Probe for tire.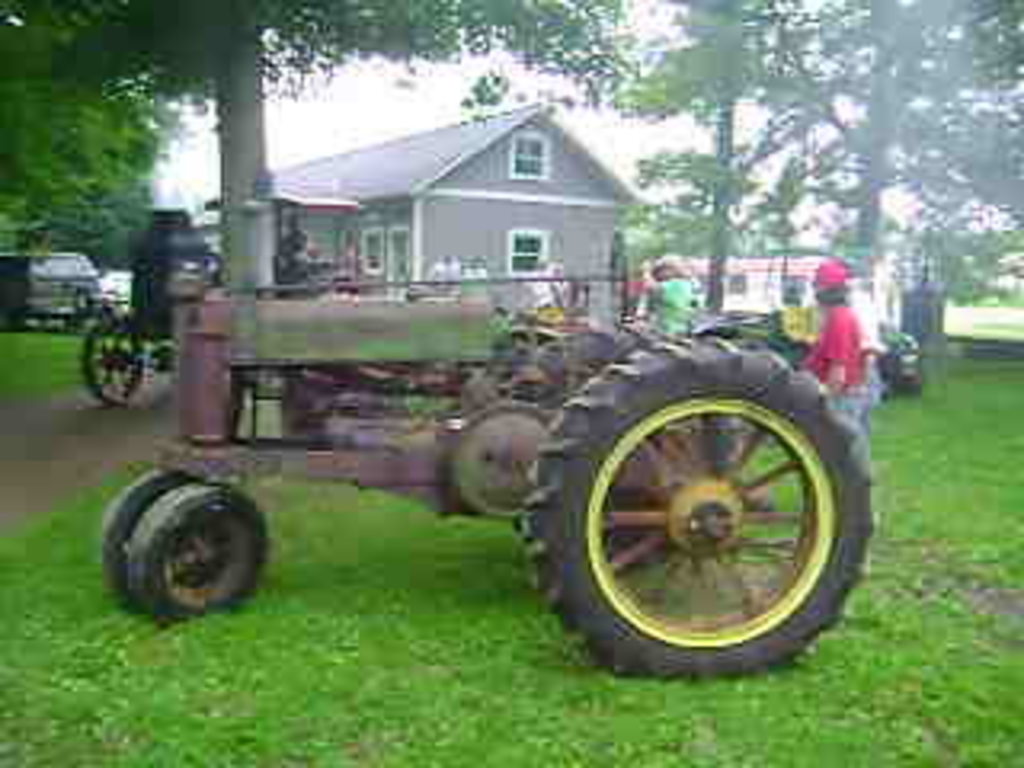
Probe result: 106:470:198:598.
